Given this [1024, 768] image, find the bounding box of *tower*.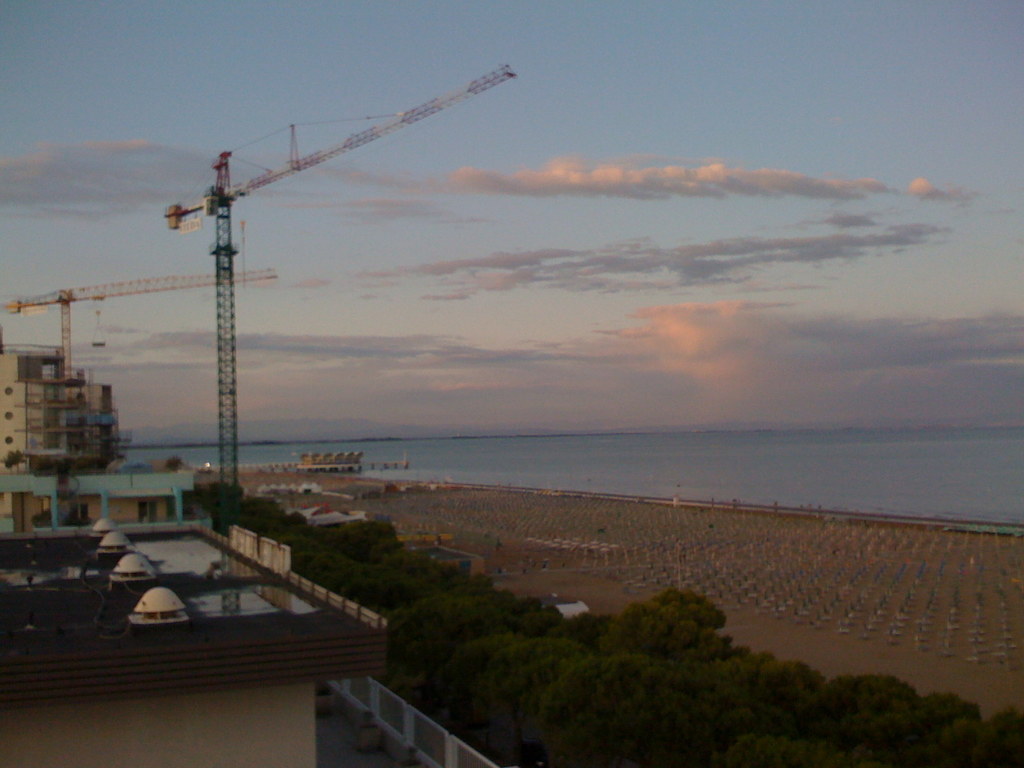
[x1=0, y1=302, x2=124, y2=475].
